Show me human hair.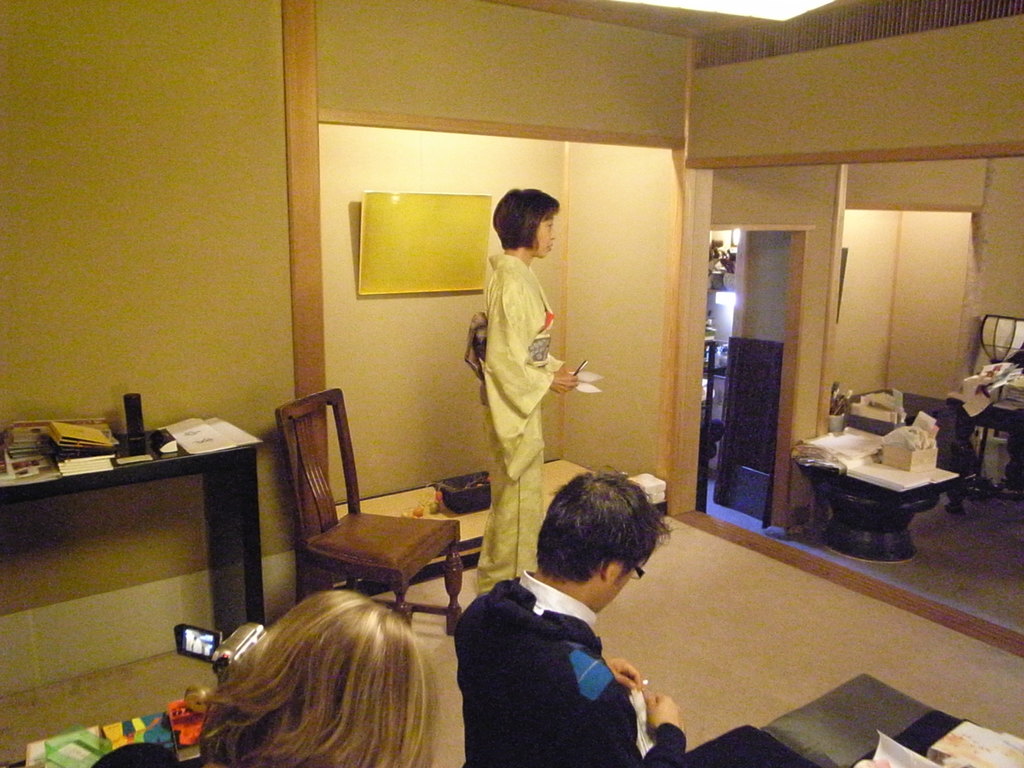
human hair is here: box=[493, 188, 560, 246].
